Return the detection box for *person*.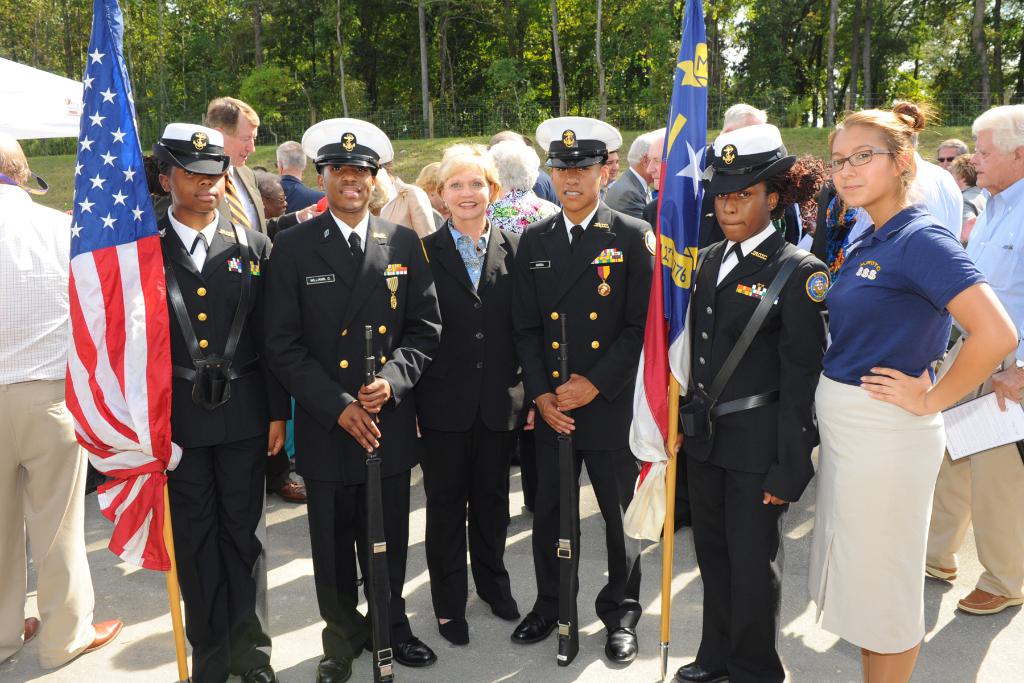
select_region(509, 115, 656, 664).
